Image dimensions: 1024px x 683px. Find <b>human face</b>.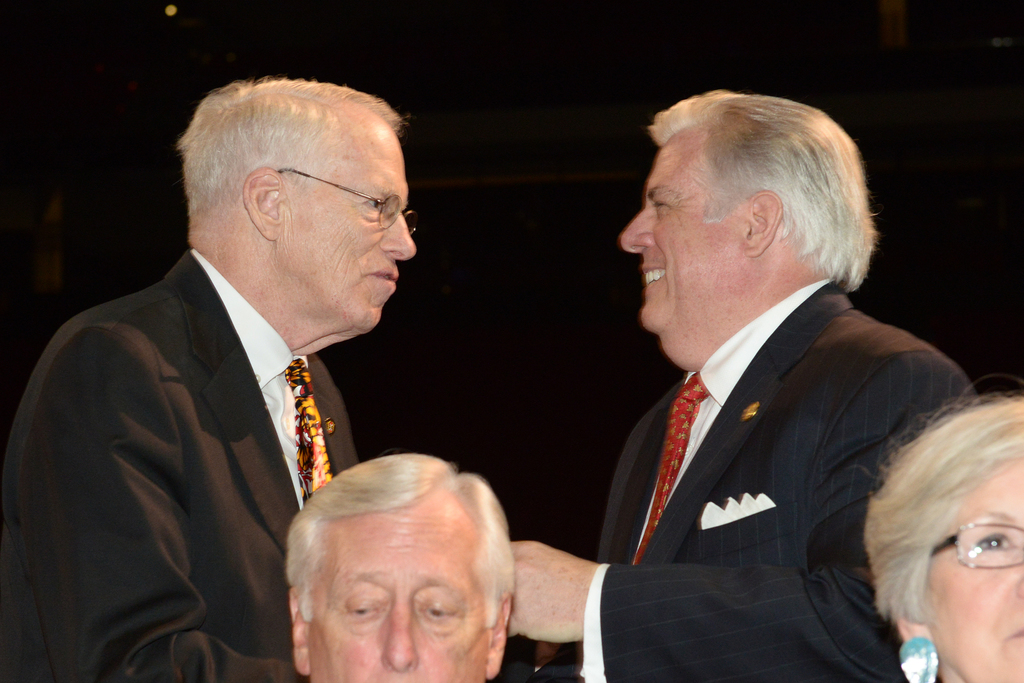
616:134:726:347.
